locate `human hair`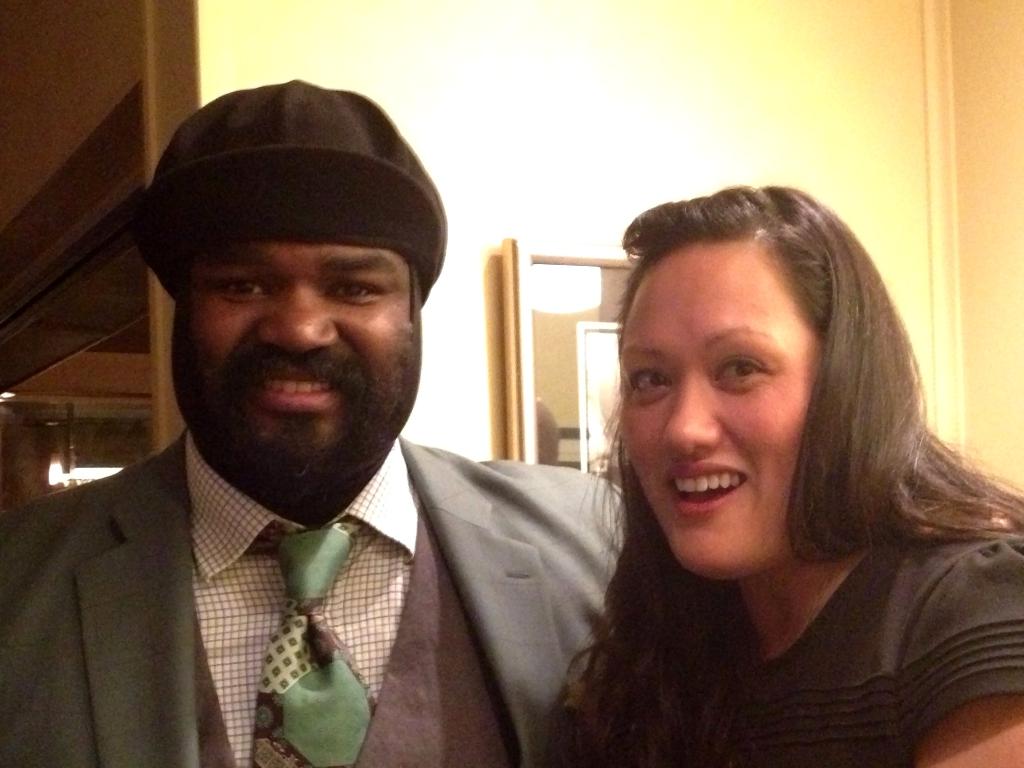
{"left": 577, "top": 178, "right": 1002, "bottom": 680}
